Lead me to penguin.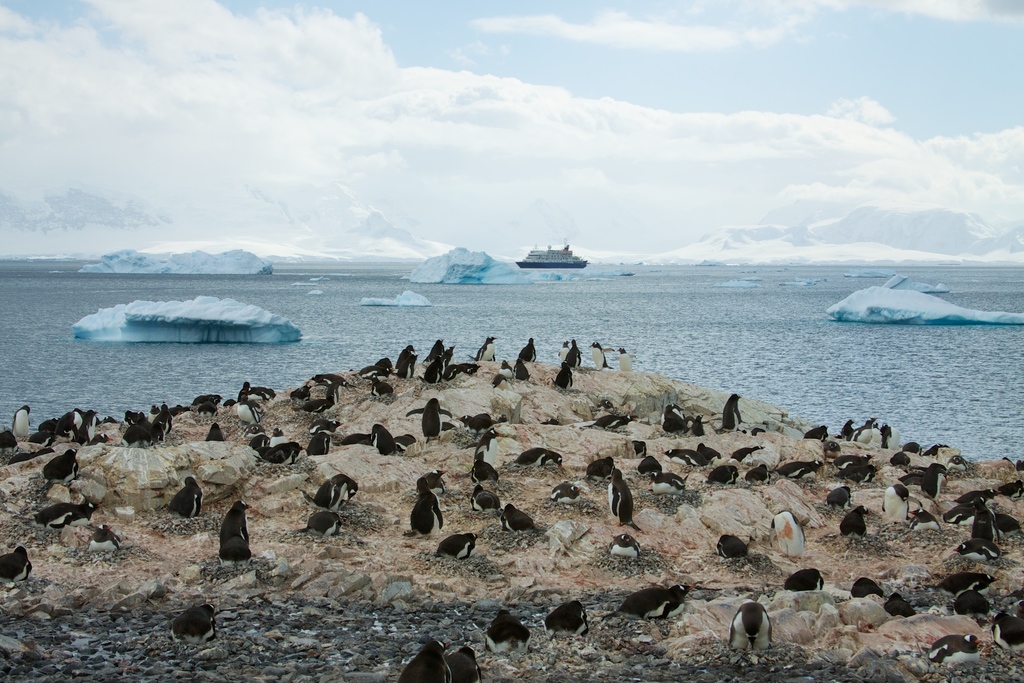
Lead to <bbox>521, 336, 535, 361</bbox>.
